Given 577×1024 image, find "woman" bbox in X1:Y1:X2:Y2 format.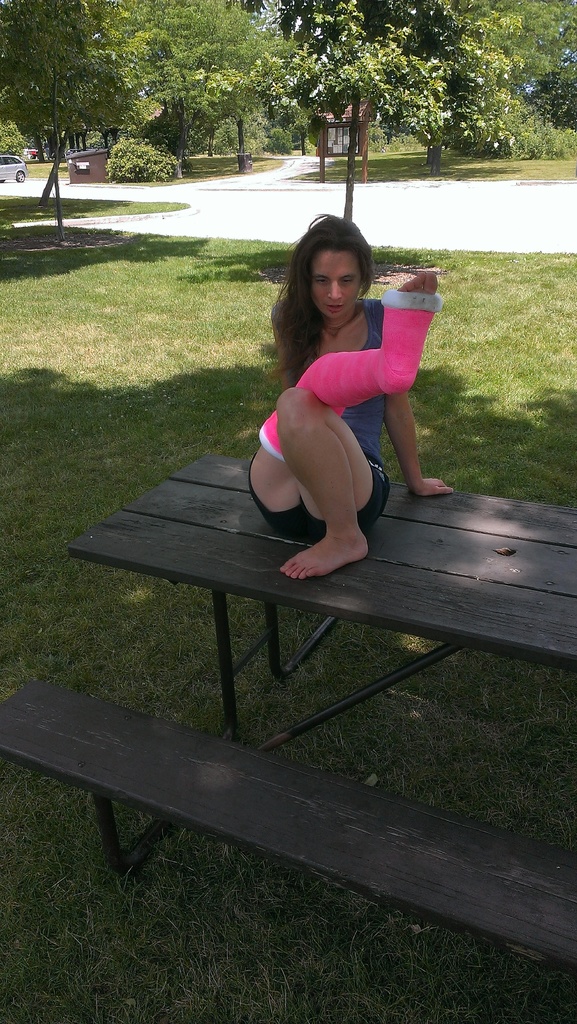
238:196:418:609.
